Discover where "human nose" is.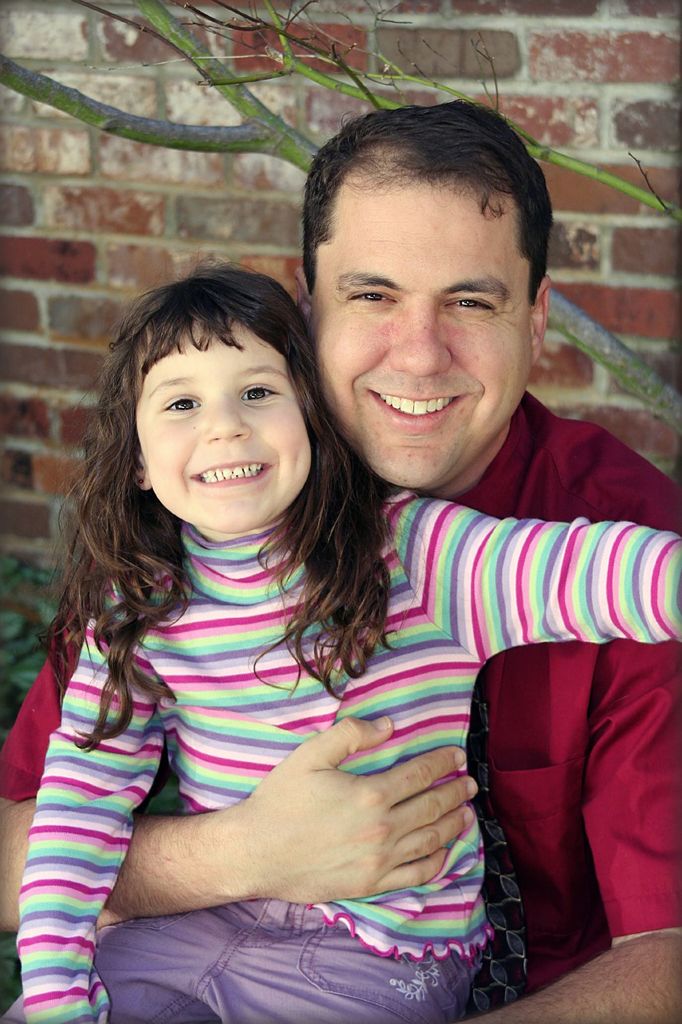
Discovered at Rect(379, 312, 448, 378).
